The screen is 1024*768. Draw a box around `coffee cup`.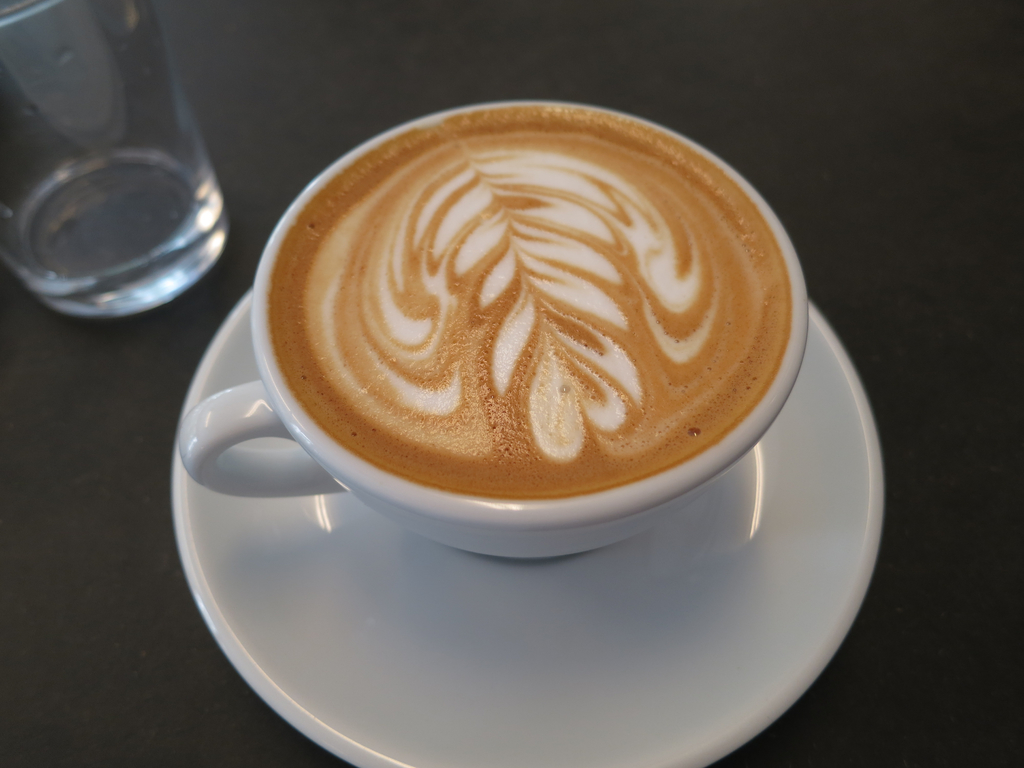
(179, 99, 810, 559).
